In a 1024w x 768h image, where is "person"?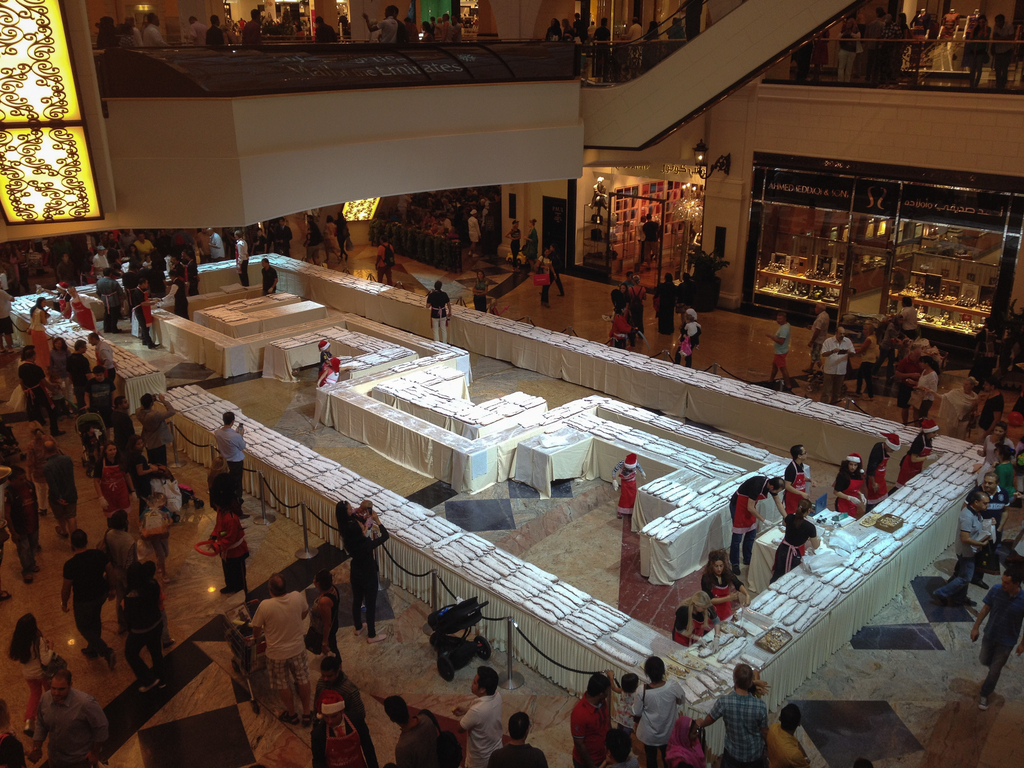
locate(963, 470, 1012, 534).
